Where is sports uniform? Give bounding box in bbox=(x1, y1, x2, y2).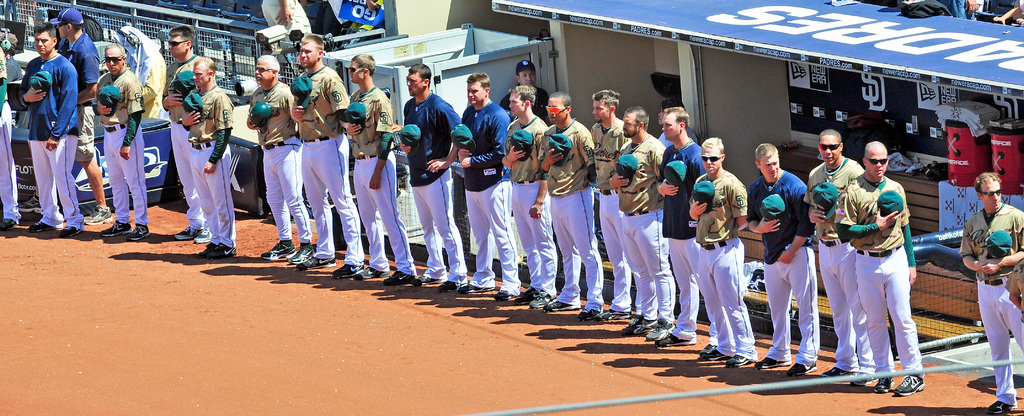
bbox=(349, 86, 420, 290).
